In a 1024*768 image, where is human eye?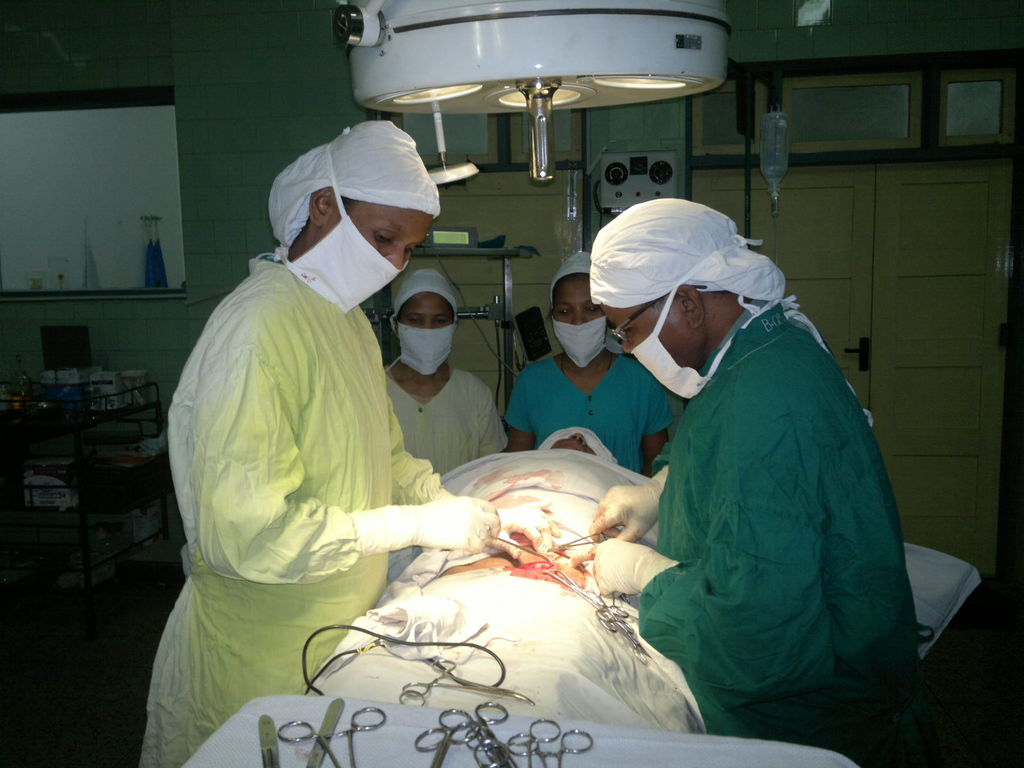
406/245/416/255.
